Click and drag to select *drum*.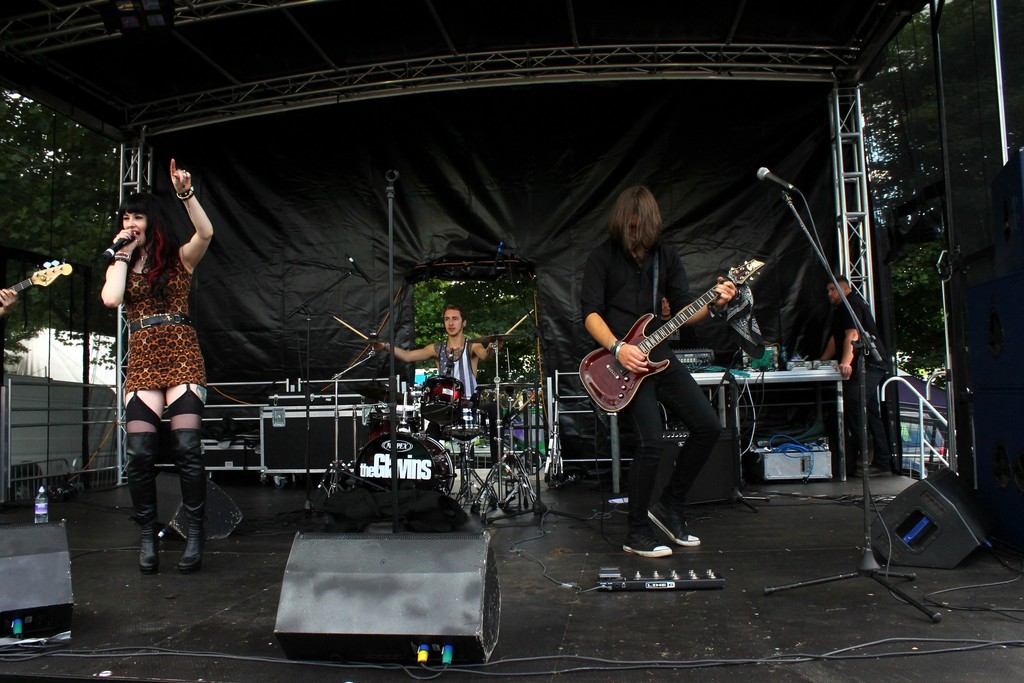
Selection: Rect(368, 412, 419, 441).
